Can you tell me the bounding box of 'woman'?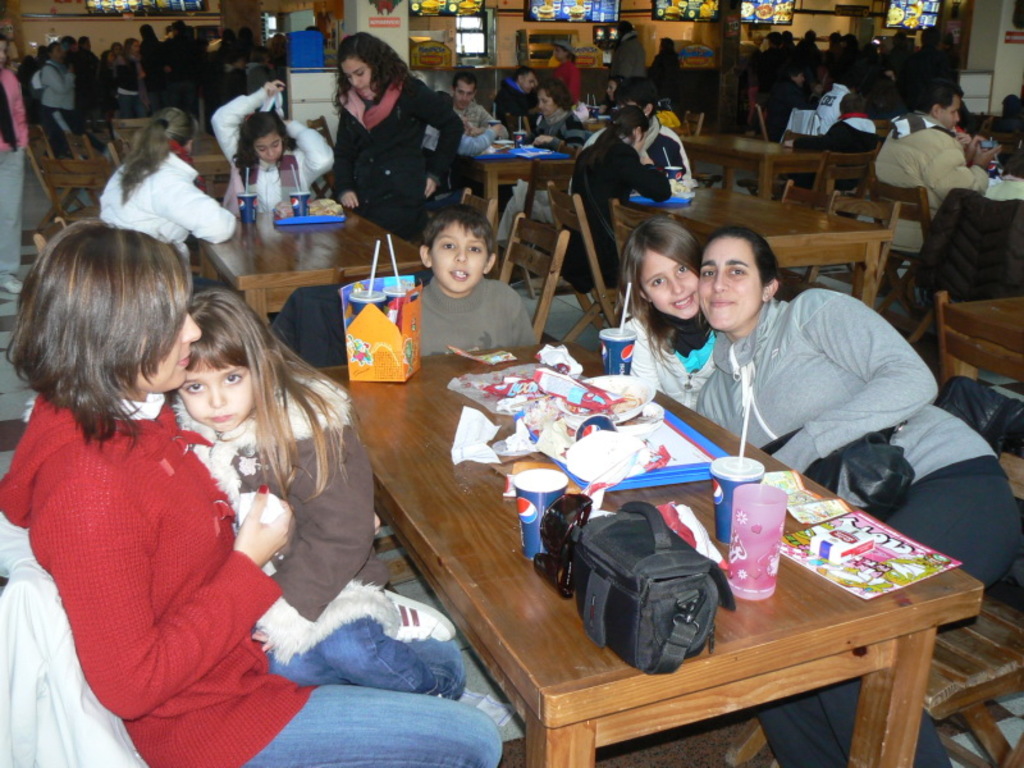
BBox(498, 73, 589, 238).
